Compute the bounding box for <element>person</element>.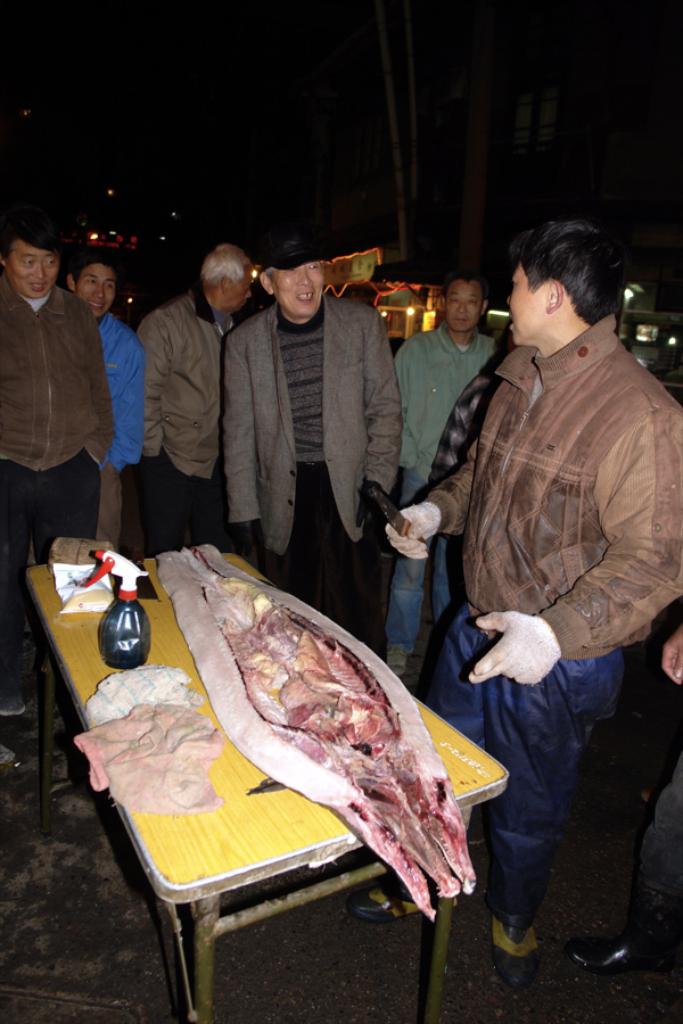
select_region(224, 230, 410, 627).
